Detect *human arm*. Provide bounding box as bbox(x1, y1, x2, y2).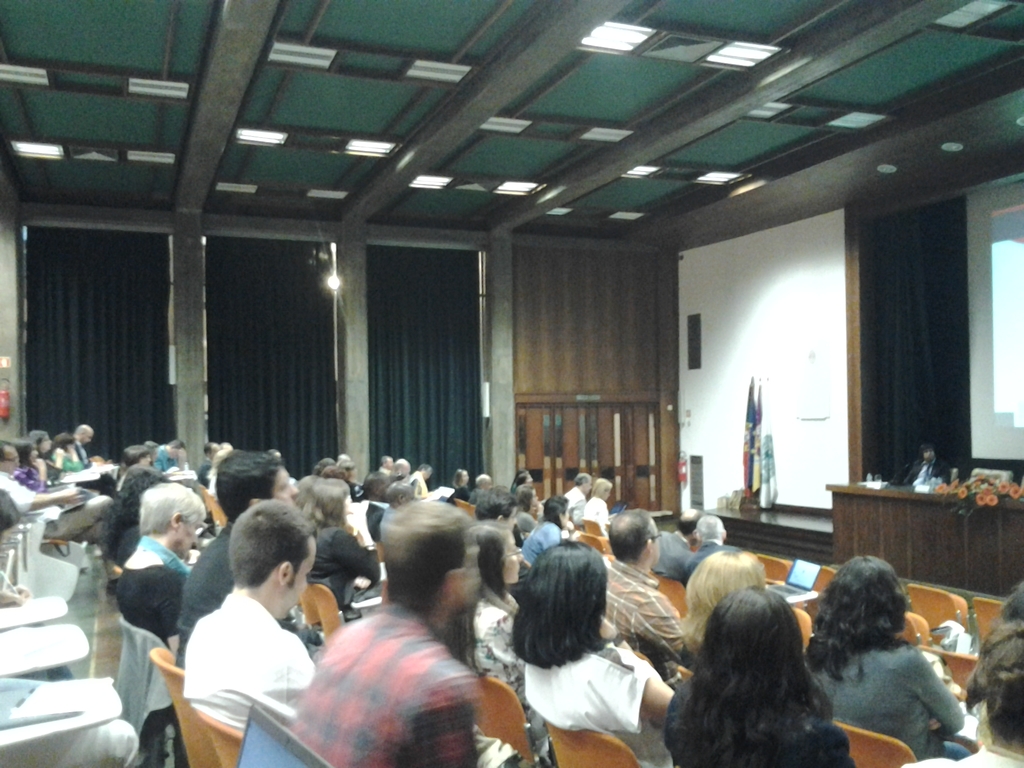
bbox(627, 591, 684, 656).
